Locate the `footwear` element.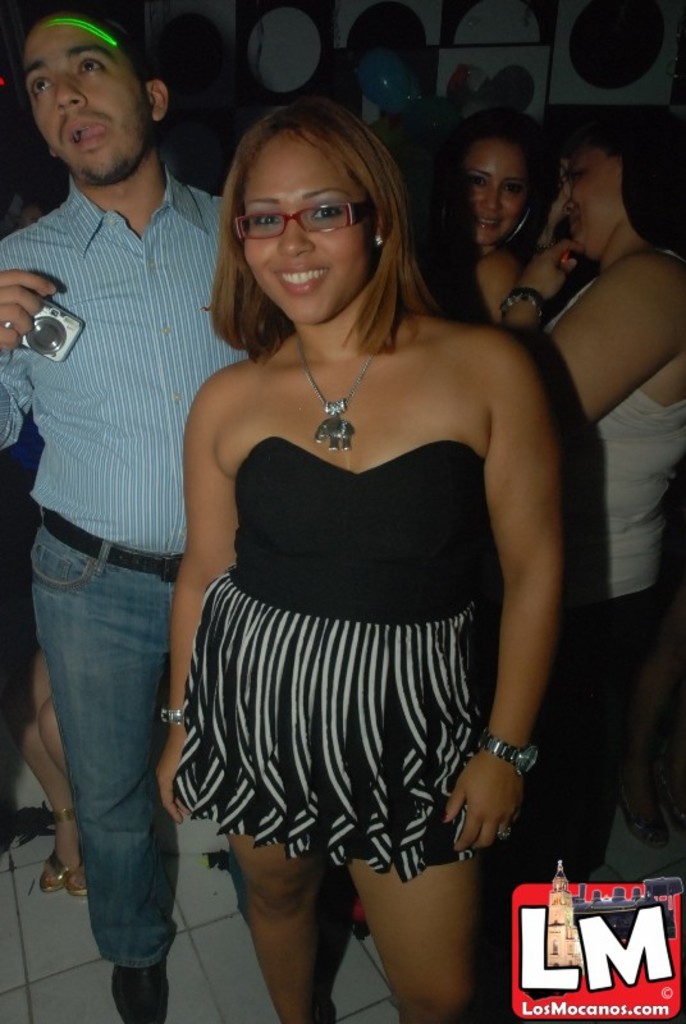
Element bbox: 45 813 91 893.
